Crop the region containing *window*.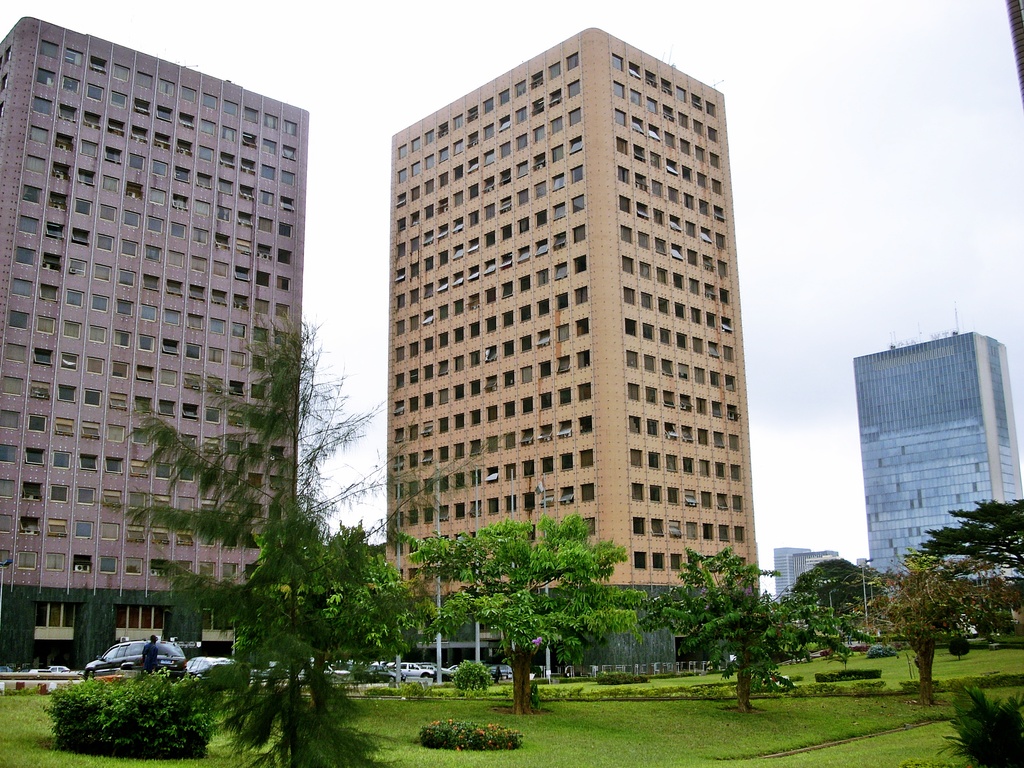
Crop region: bbox=[531, 127, 543, 141].
